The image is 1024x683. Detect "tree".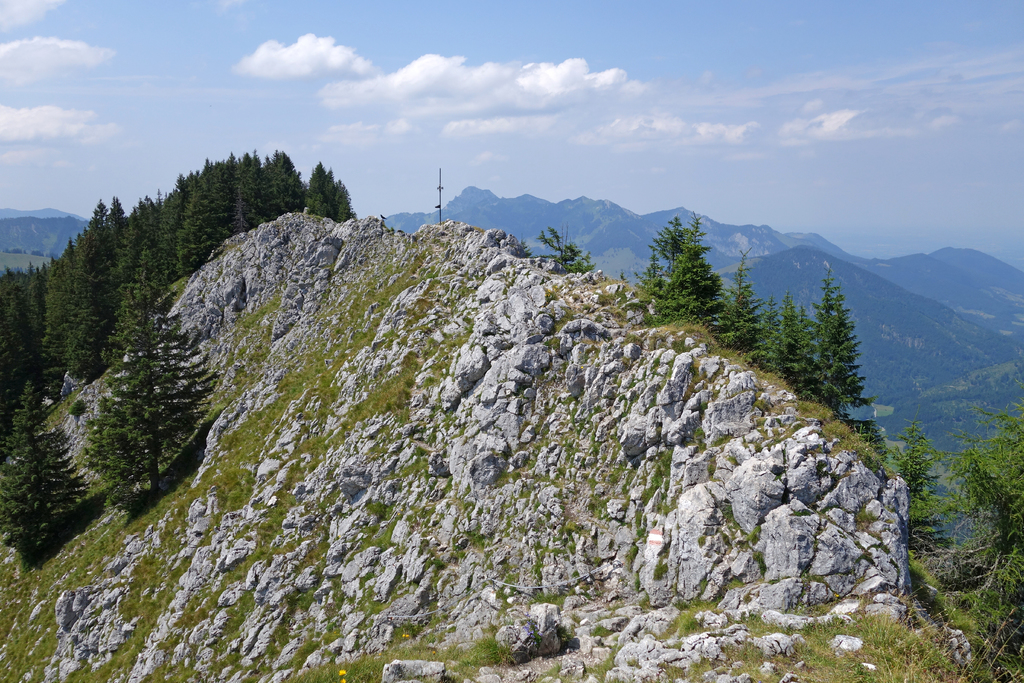
Detection: <region>70, 398, 86, 424</region>.
